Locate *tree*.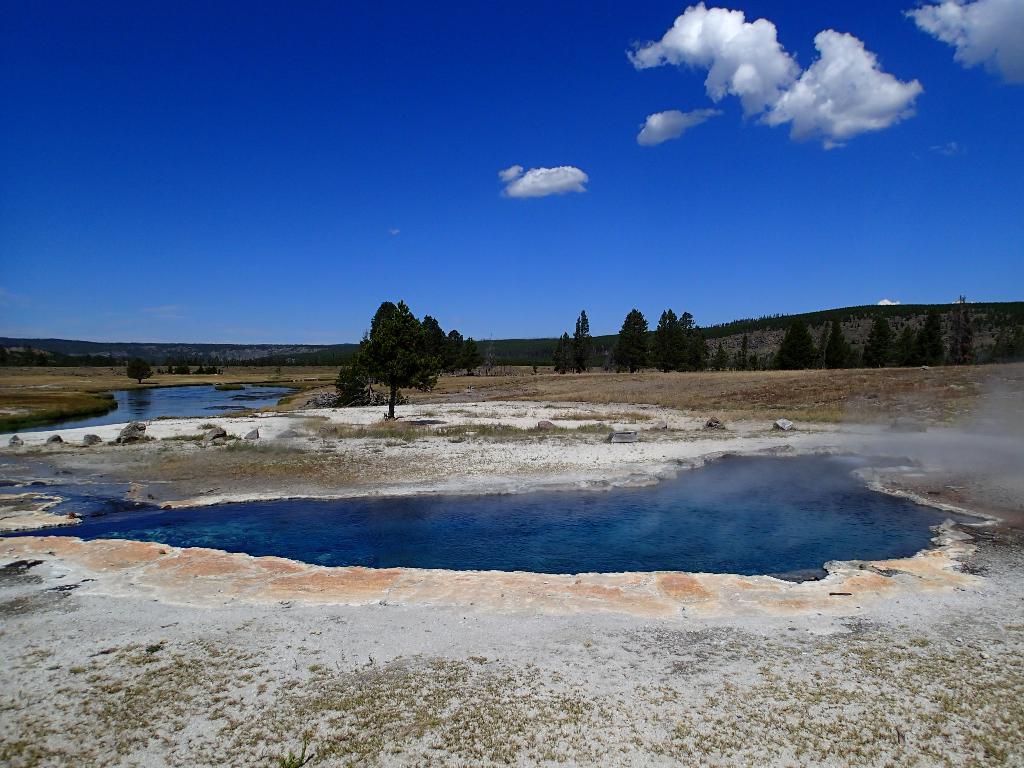
Bounding box: {"left": 168, "top": 358, "right": 191, "bottom": 373}.
